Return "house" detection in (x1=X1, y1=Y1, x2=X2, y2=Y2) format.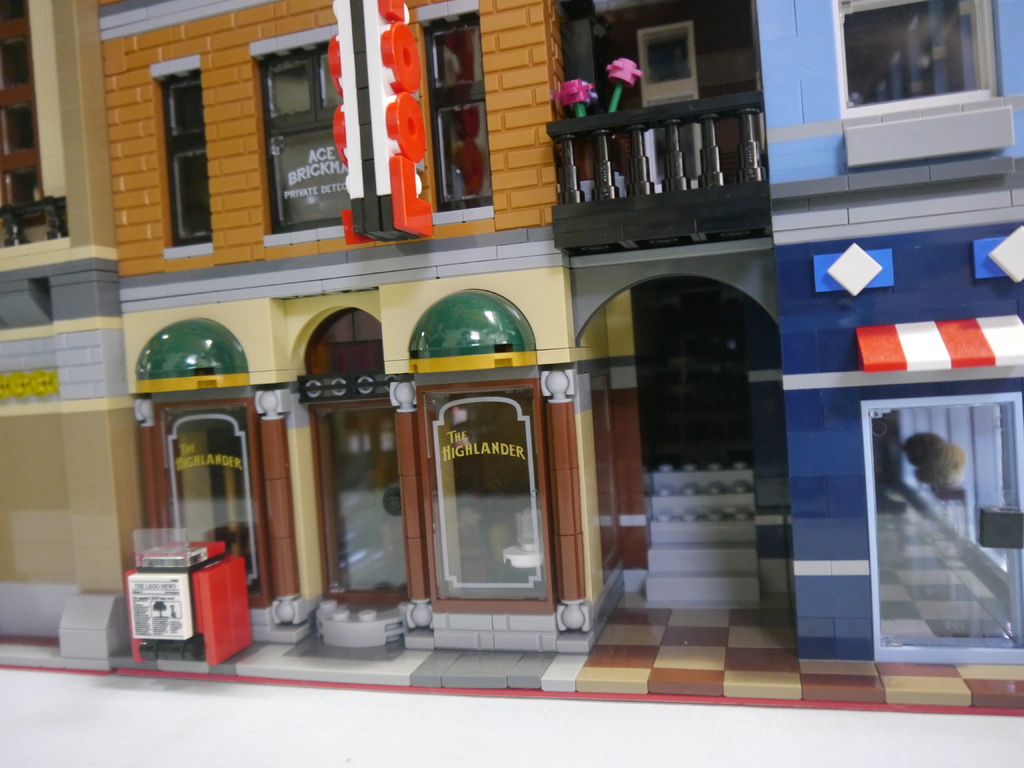
(x1=547, y1=0, x2=1023, y2=674).
